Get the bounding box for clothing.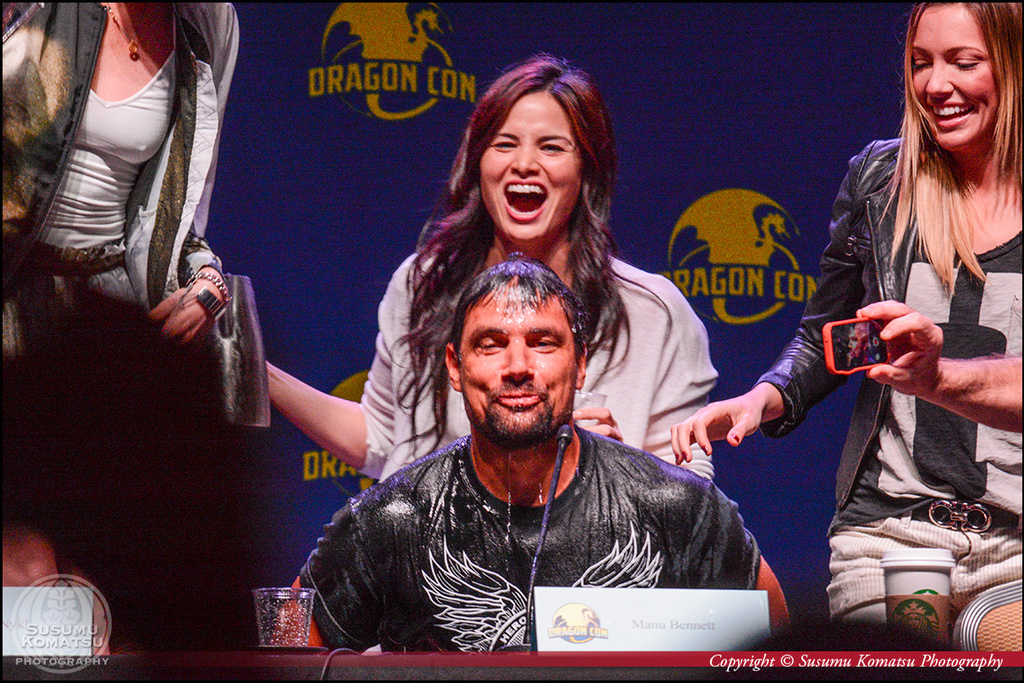
(left=755, top=135, right=1023, bottom=622).
